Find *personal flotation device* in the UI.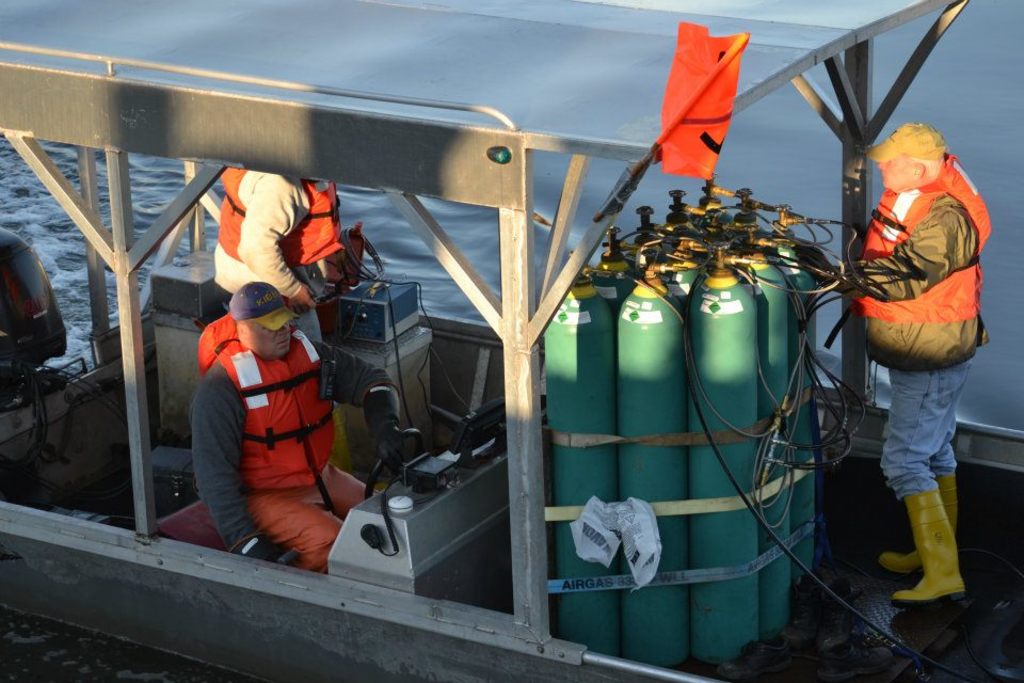
UI element at box(198, 293, 339, 513).
